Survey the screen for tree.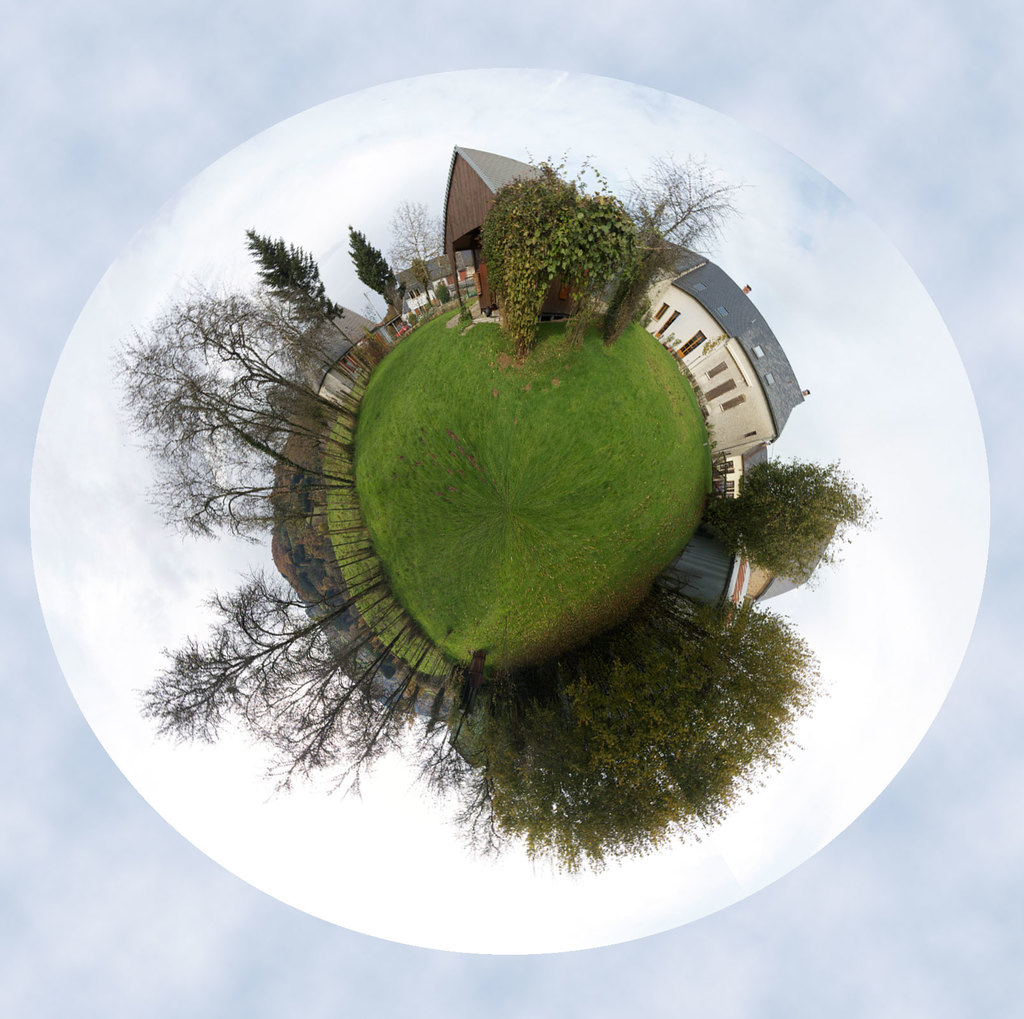
Survey found: {"x1": 463, "y1": 145, "x2": 651, "y2": 366}.
